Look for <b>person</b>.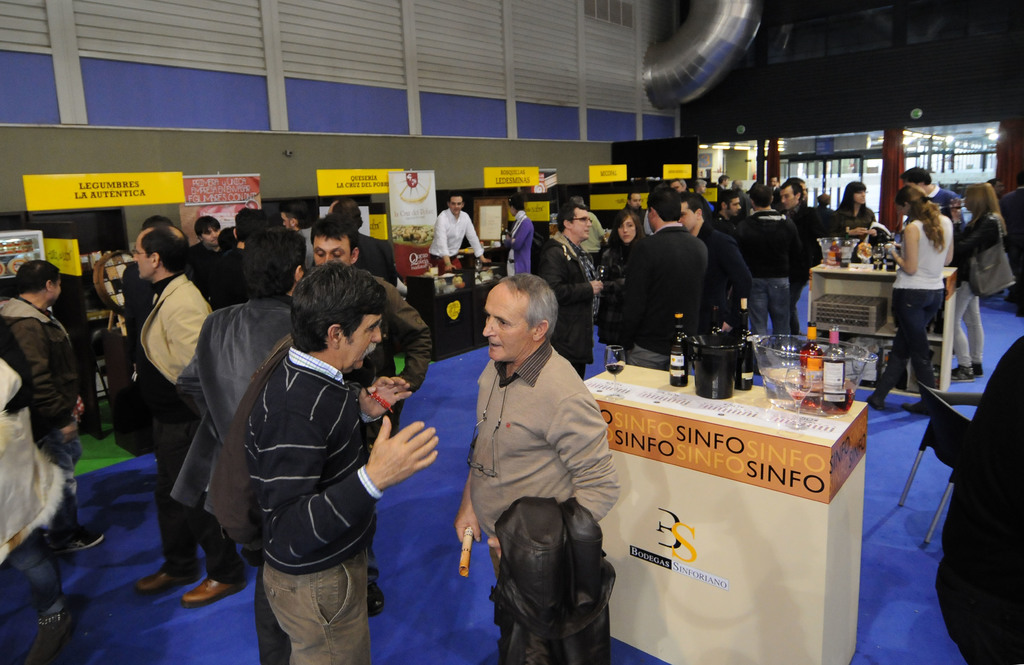
Found: {"left": 889, "top": 158, "right": 961, "bottom": 419}.
